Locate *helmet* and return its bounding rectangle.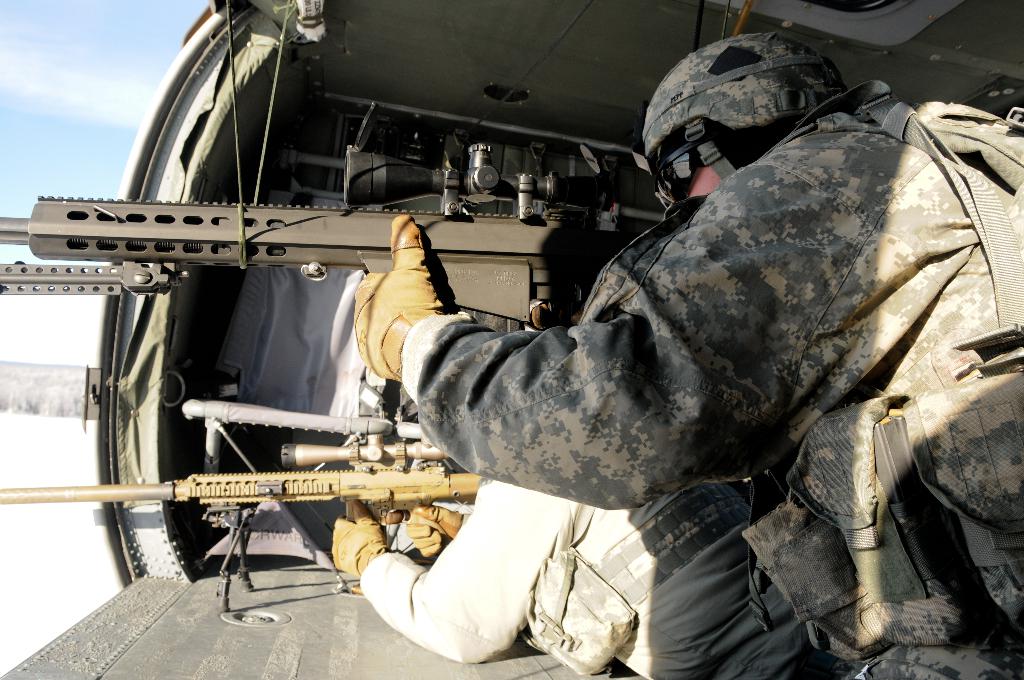
(639, 24, 848, 214).
